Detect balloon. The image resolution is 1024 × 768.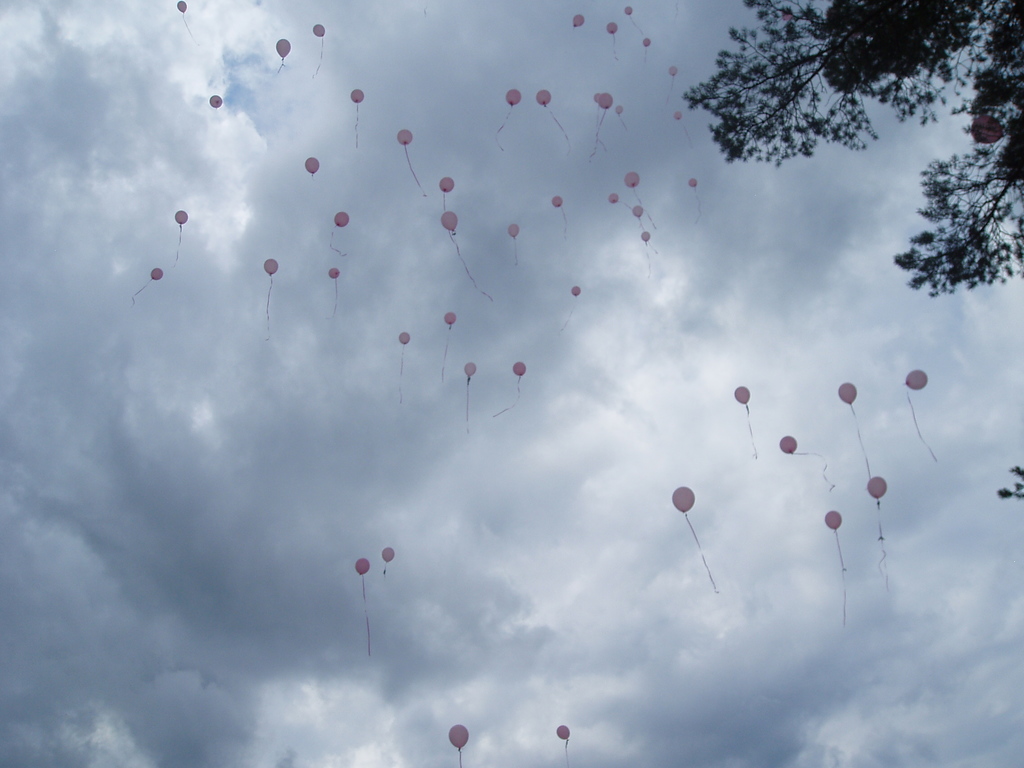
[x1=623, y1=170, x2=643, y2=191].
